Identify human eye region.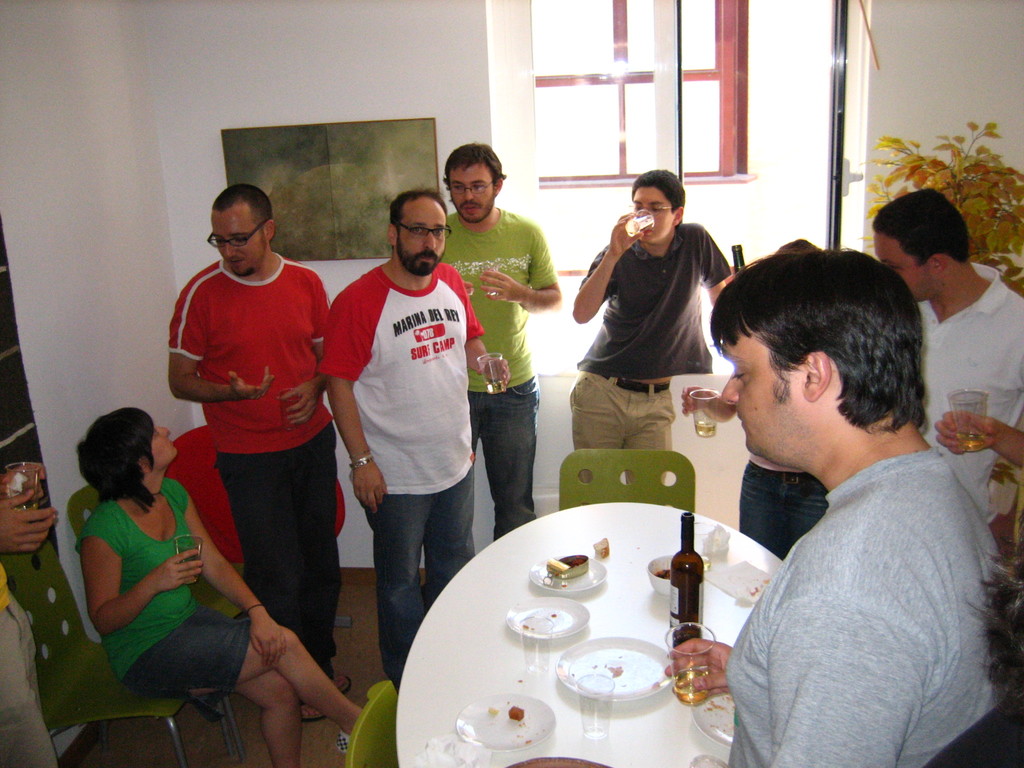
Region: locate(449, 182, 465, 196).
